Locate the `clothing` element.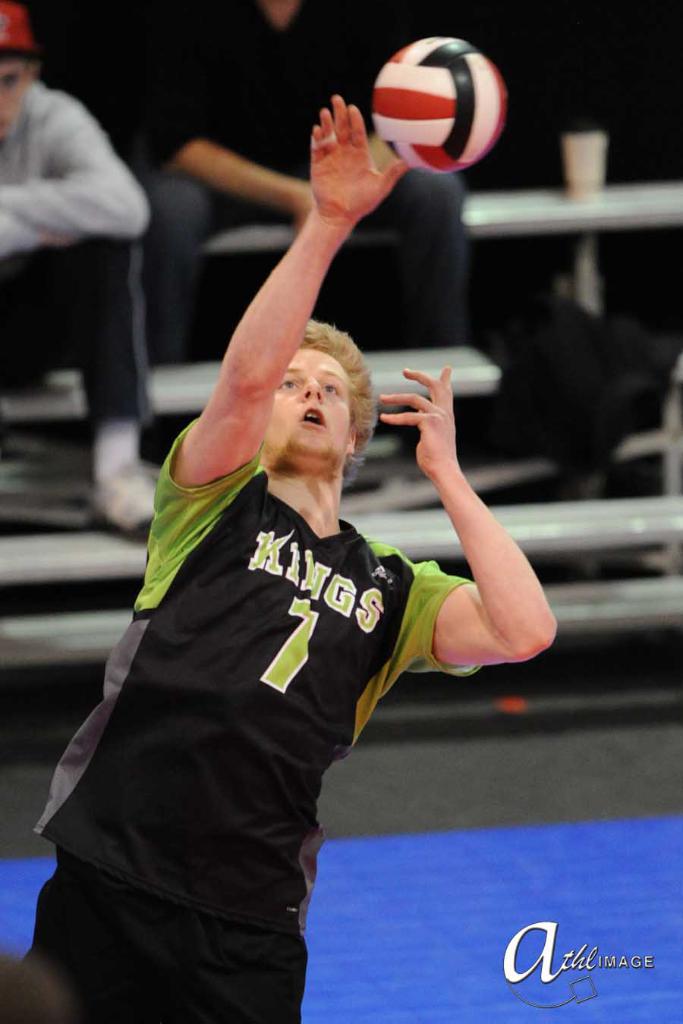
Element bbox: box(0, 71, 155, 431).
